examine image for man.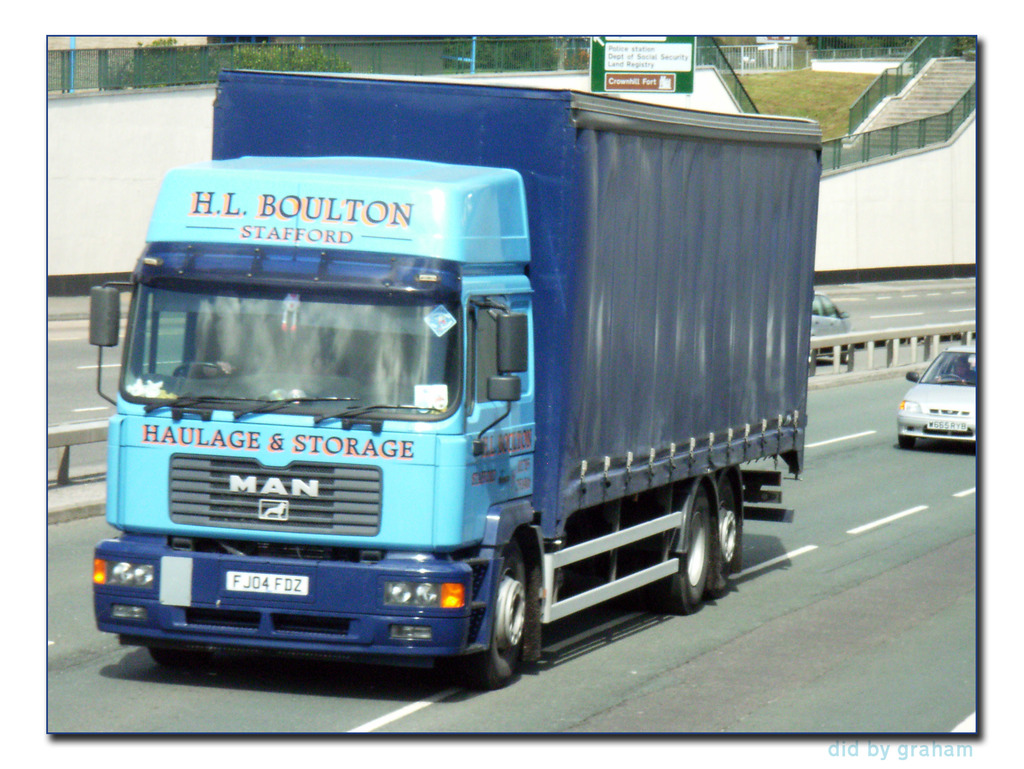
Examination result: bbox=[200, 314, 251, 377].
